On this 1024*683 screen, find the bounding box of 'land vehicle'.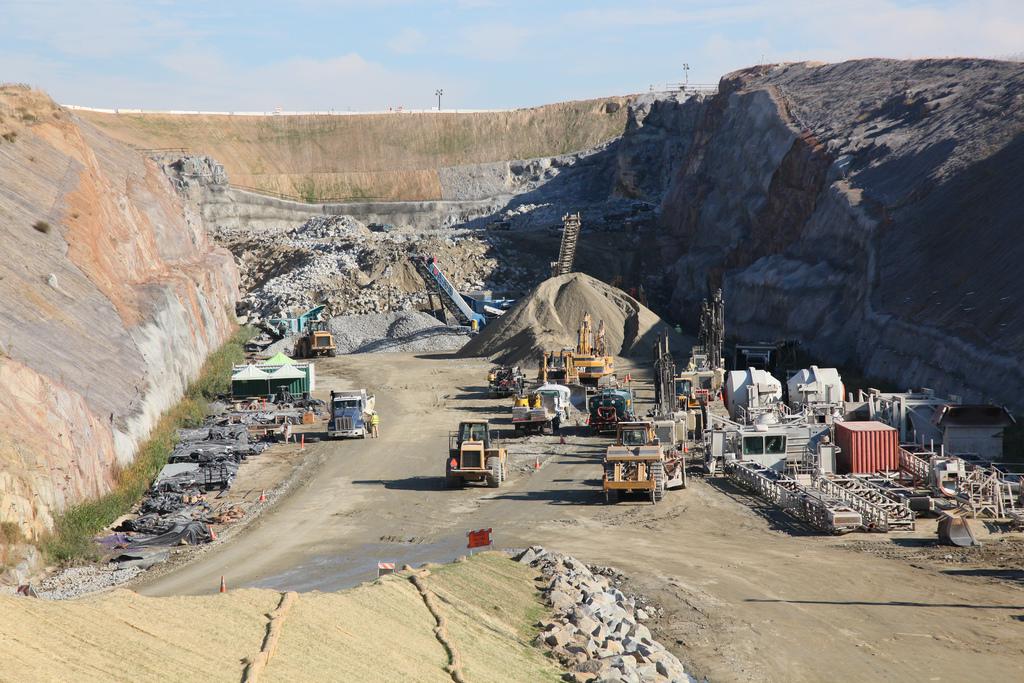
Bounding box: <bbox>439, 426, 514, 493</bbox>.
